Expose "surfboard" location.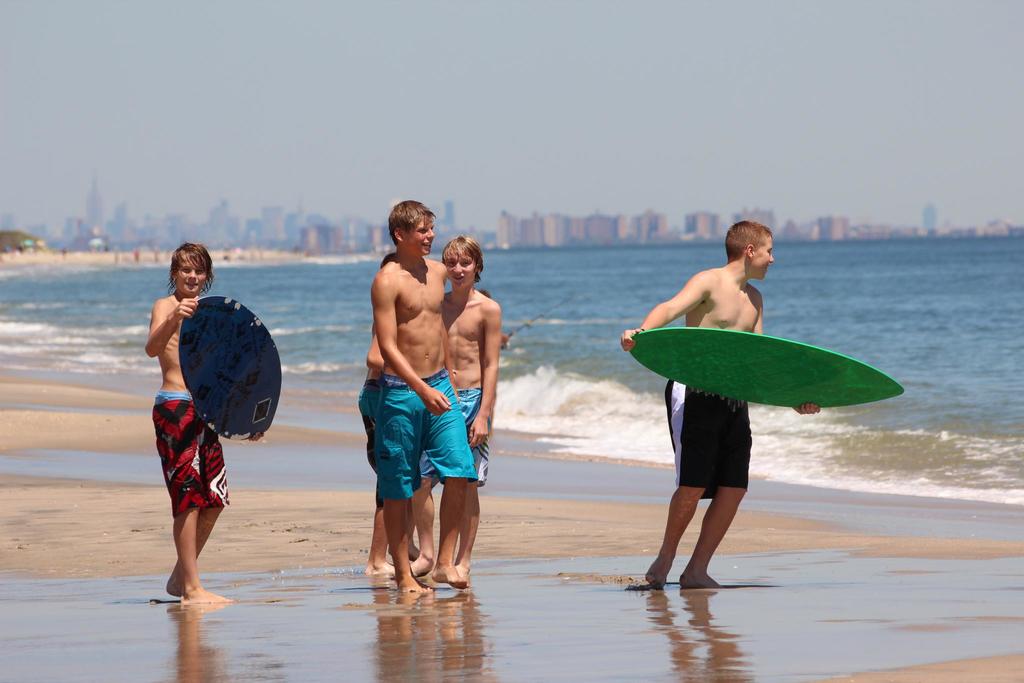
Exposed at box=[627, 325, 902, 409].
